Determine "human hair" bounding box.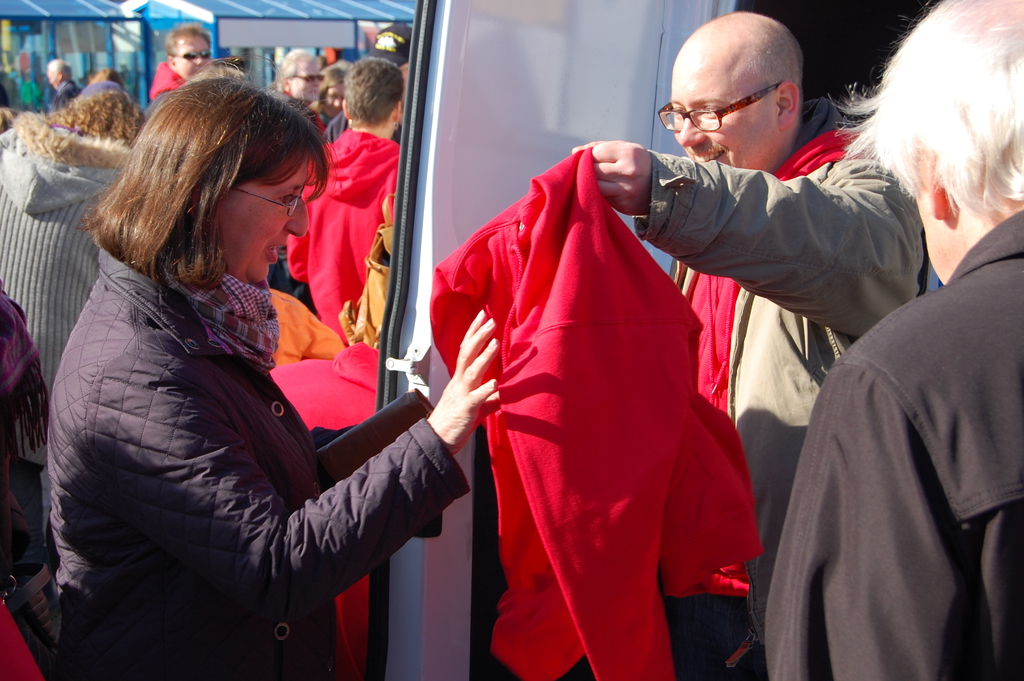
Determined: bbox=(47, 86, 140, 147).
